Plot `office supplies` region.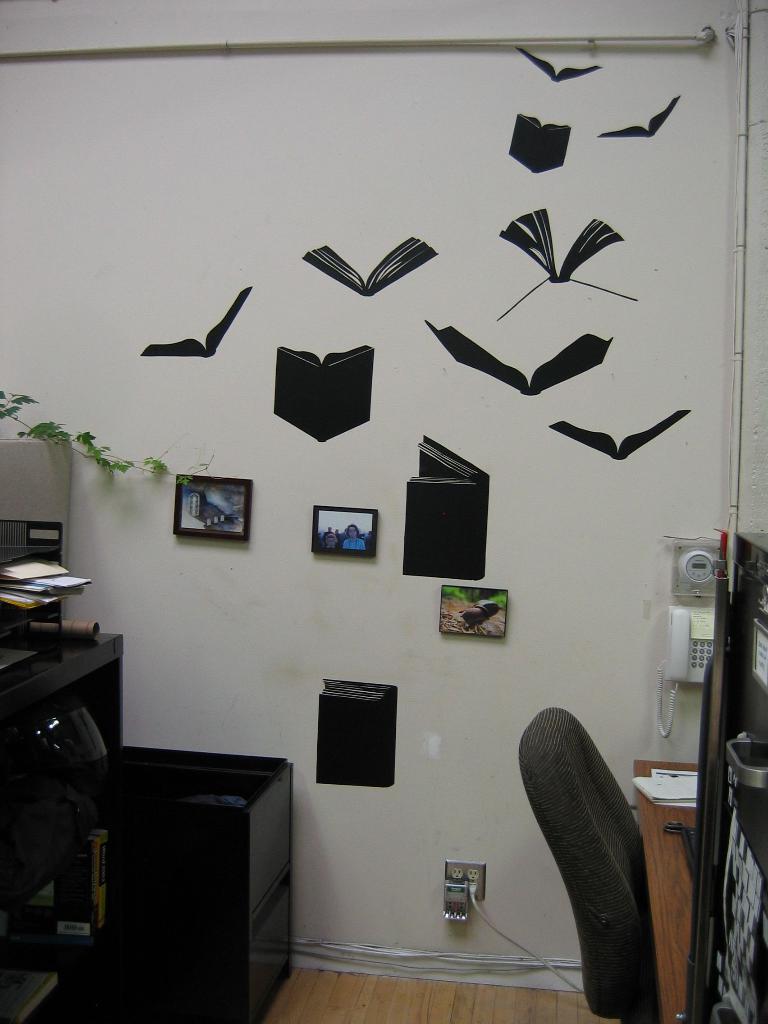
Plotted at [left=433, top=584, right=511, bottom=641].
